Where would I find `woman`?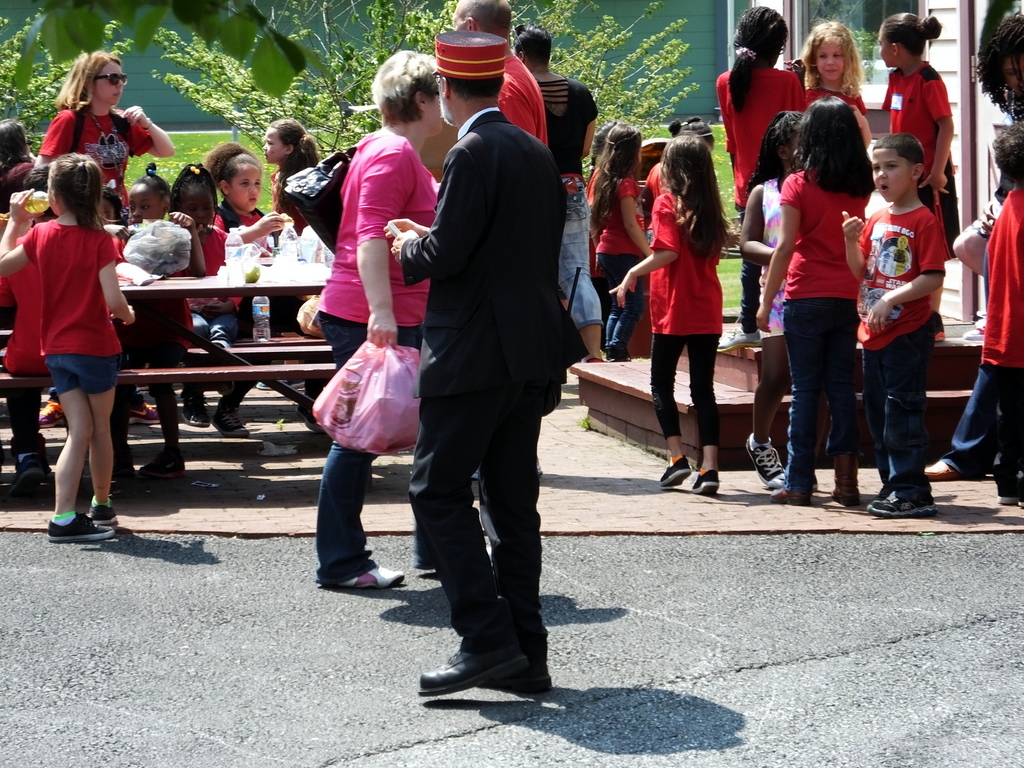
At rect(318, 50, 444, 588).
